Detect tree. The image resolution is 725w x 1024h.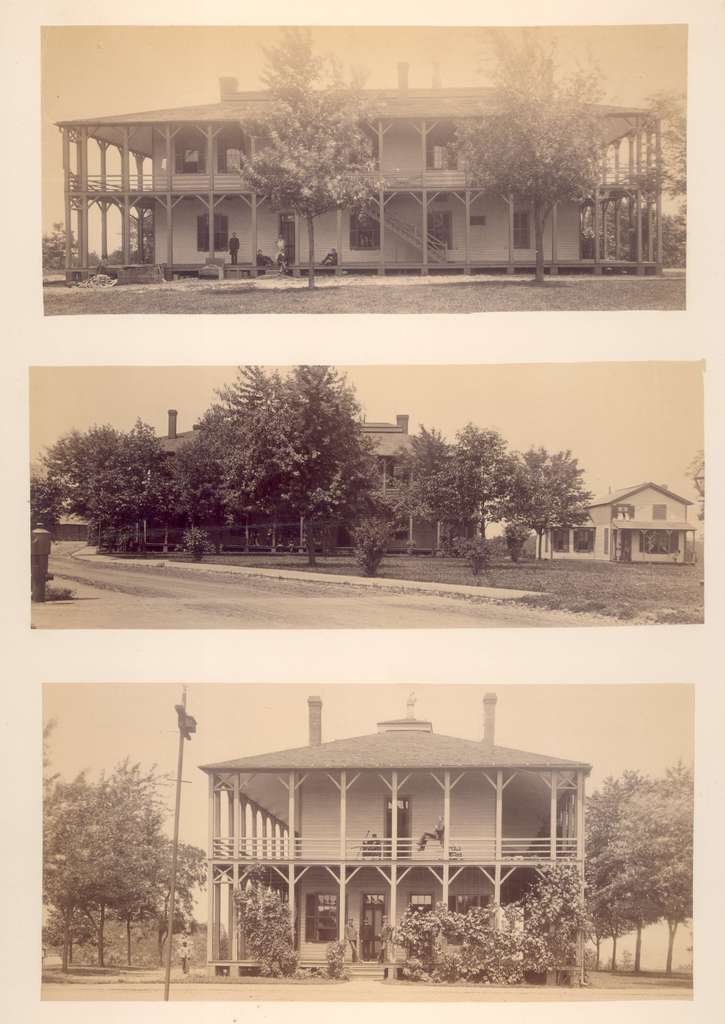
[573, 765, 647, 970].
